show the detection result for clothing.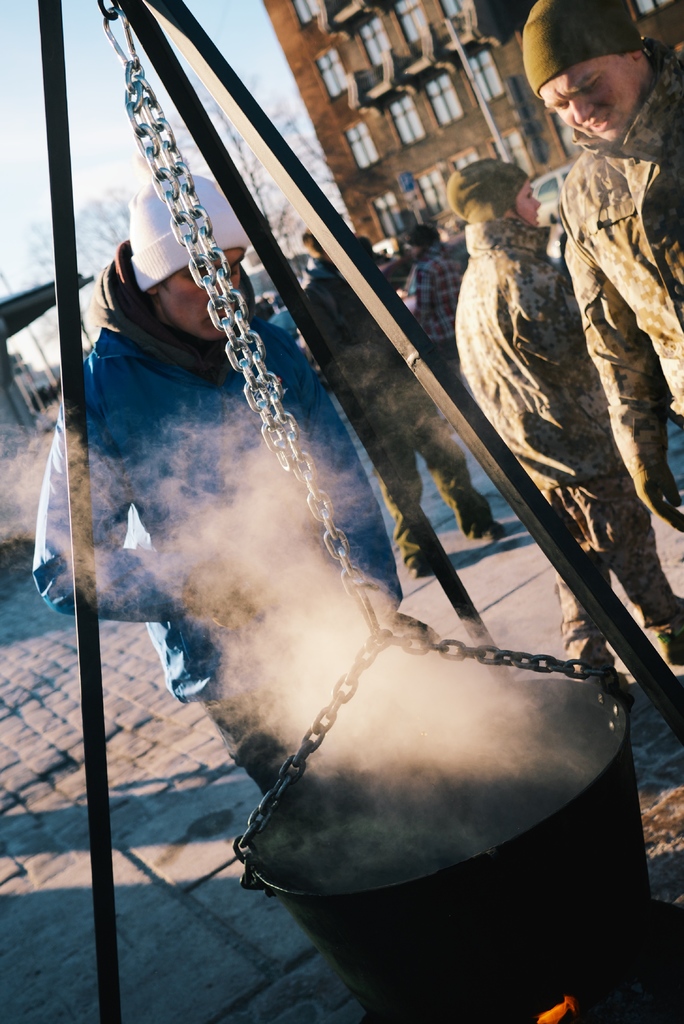
Rect(281, 264, 501, 570).
